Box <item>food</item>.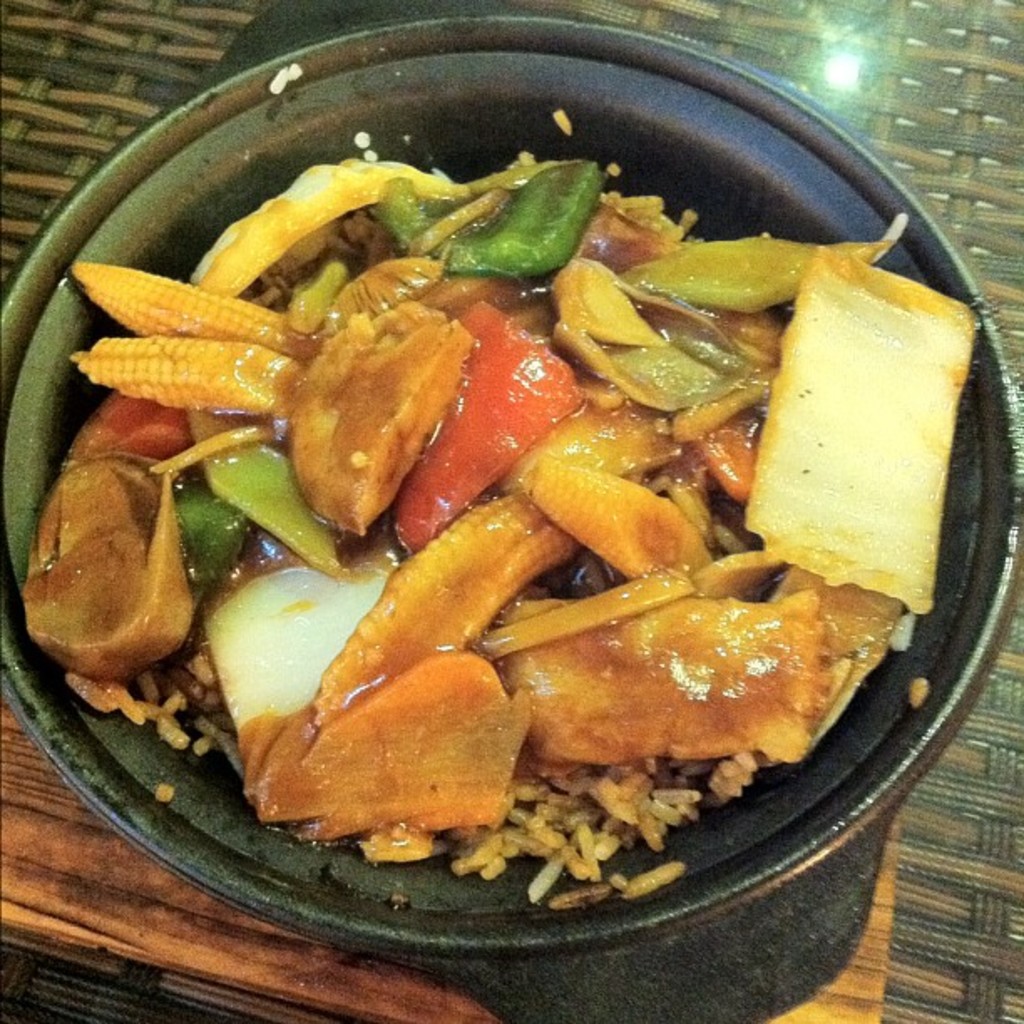
(10,65,992,922).
